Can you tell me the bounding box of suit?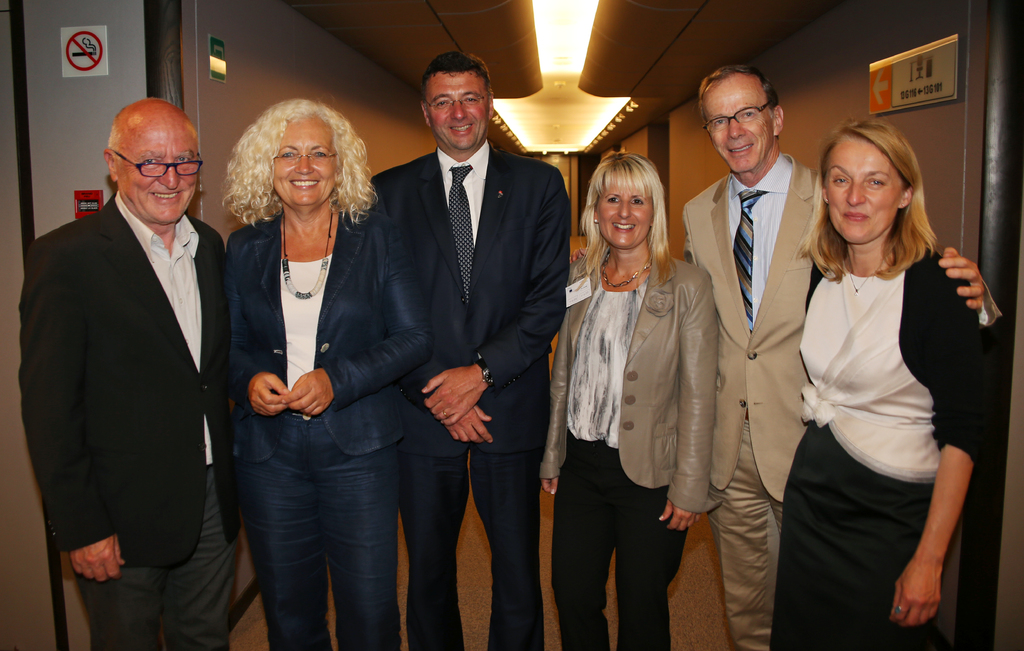
pyautogui.locateOnScreen(226, 206, 432, 650).
